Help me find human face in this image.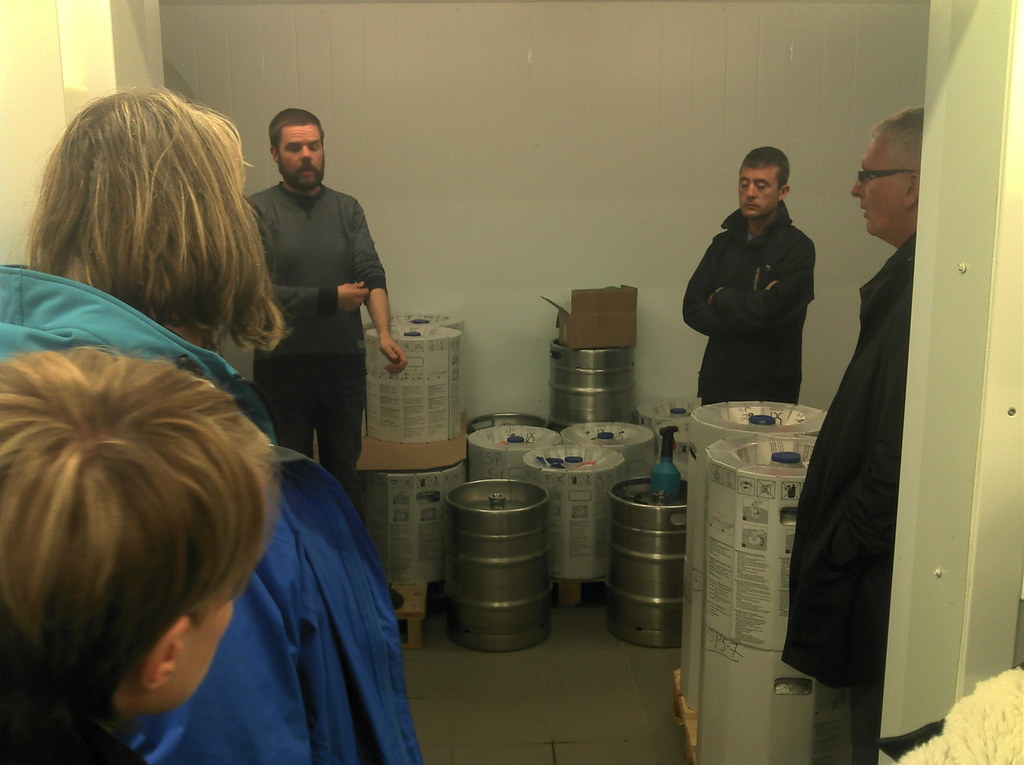
Found it: <bbox>851, 133, 906, 235</bbox>.
